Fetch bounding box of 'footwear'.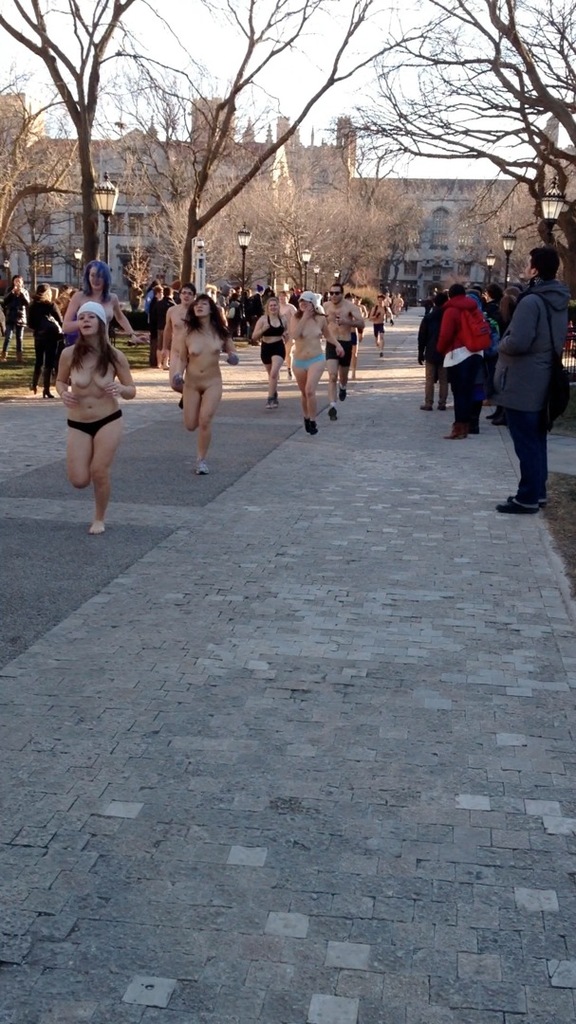
Bbox: box=[499, 489, 539, 518].
